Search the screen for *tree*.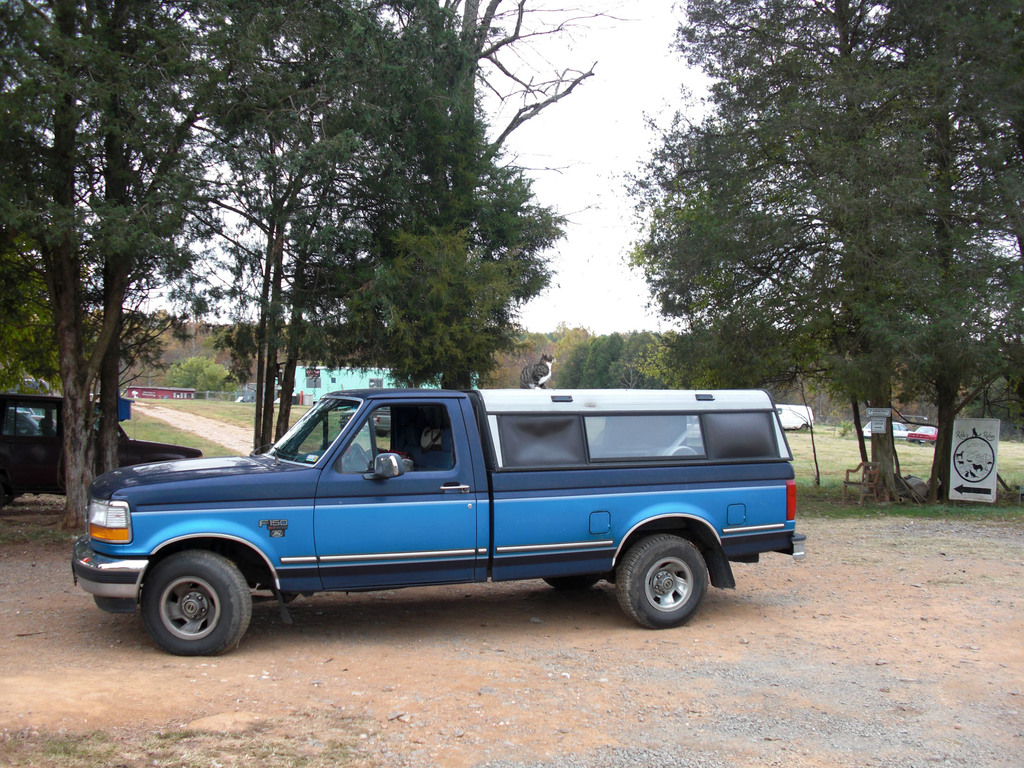
Found at 146:302:186:388.
